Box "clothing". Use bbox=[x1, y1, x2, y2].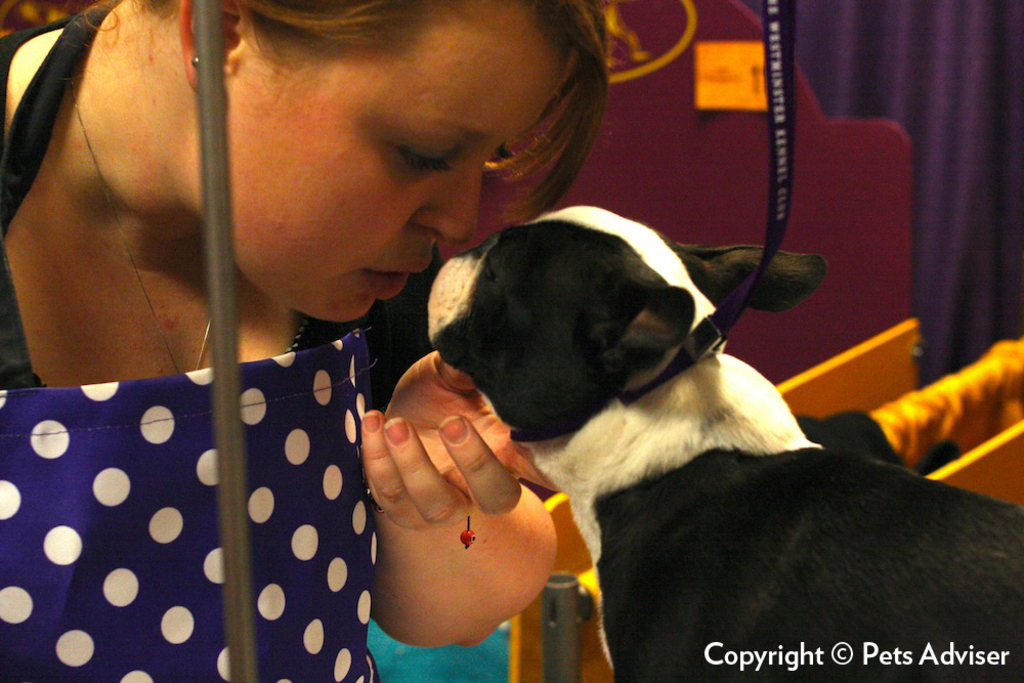
bbox=[0, 15, 380, 682].
